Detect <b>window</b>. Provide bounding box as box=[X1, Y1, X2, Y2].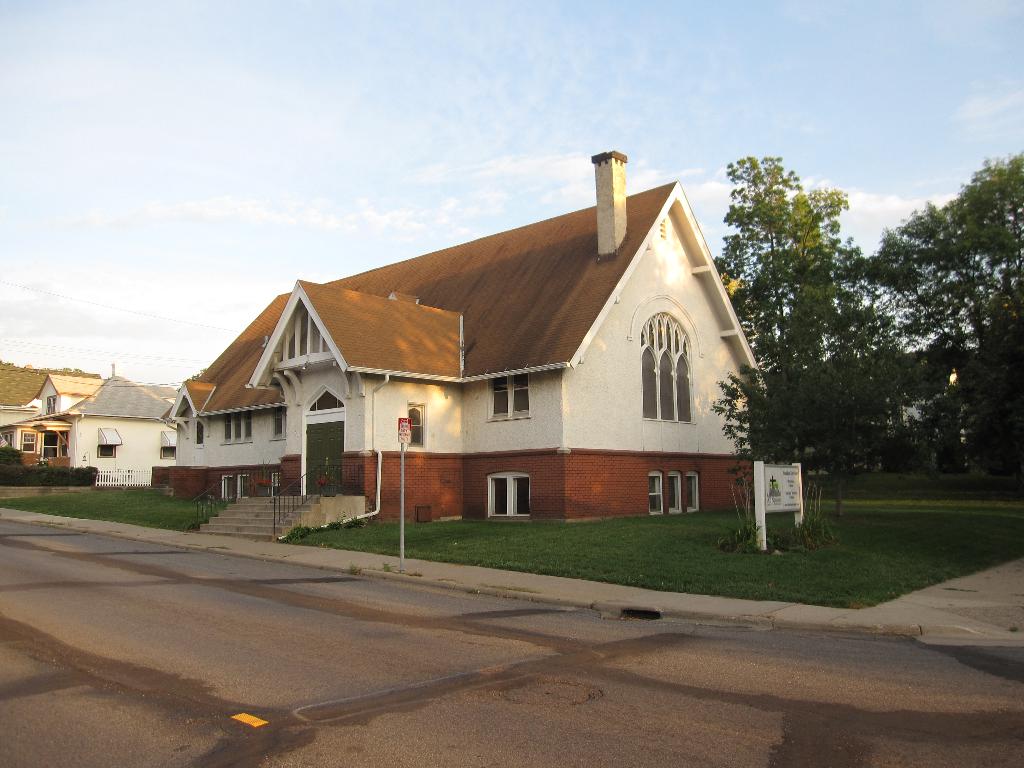
box=[689, 467, 703, 520].
